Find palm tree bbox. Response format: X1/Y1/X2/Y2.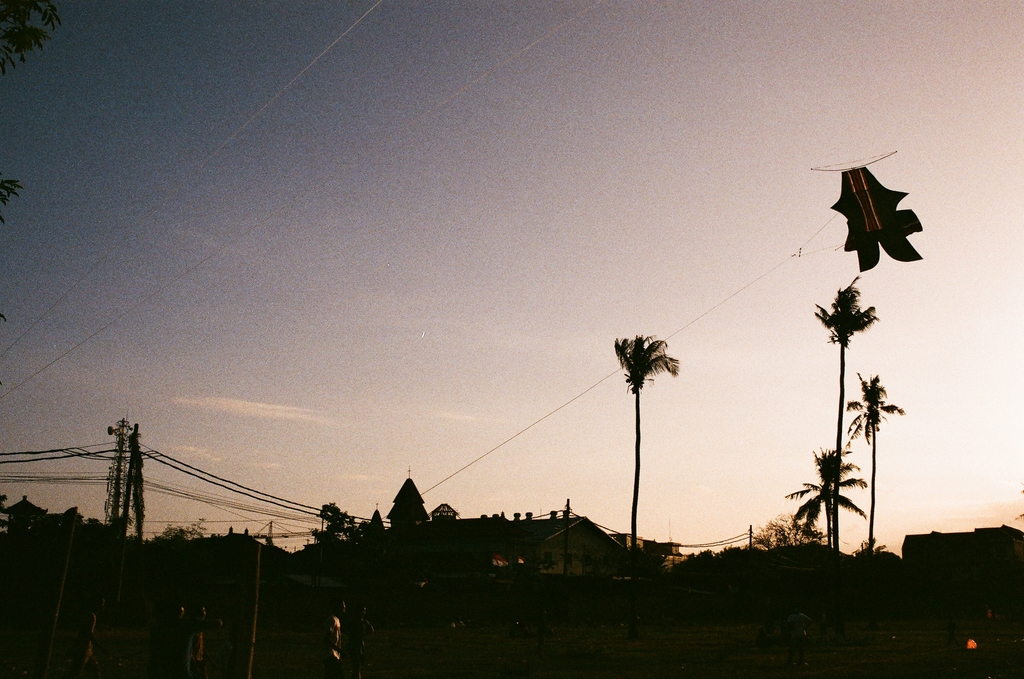
815/287/870/551.
